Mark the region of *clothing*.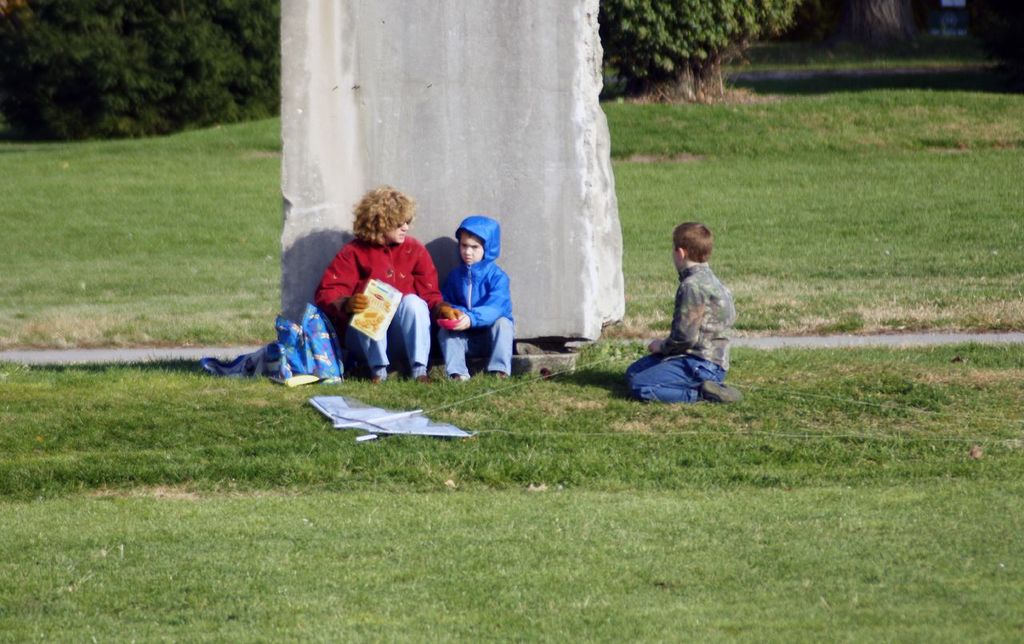
Region: 313 235 451 370.
